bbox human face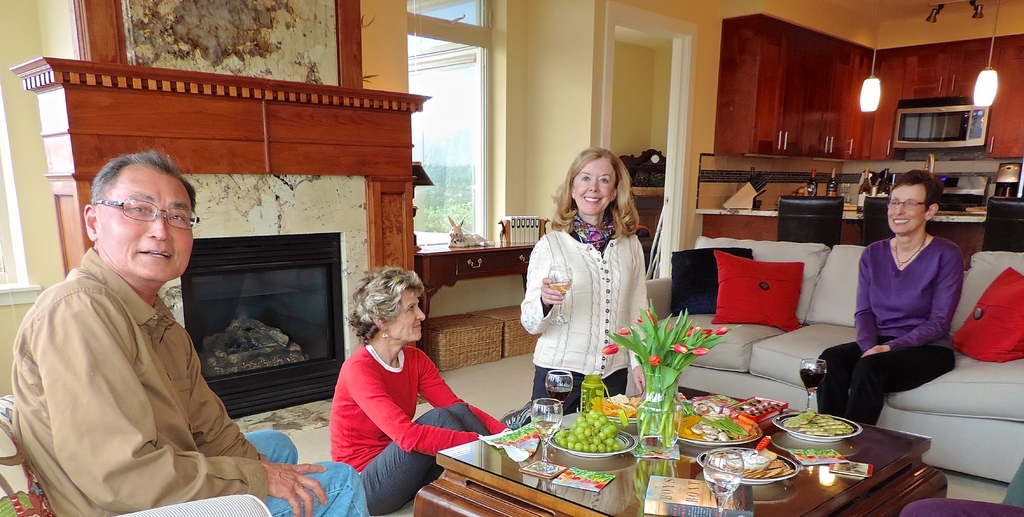
(left=93, top=164, right=195, bottom=283)
